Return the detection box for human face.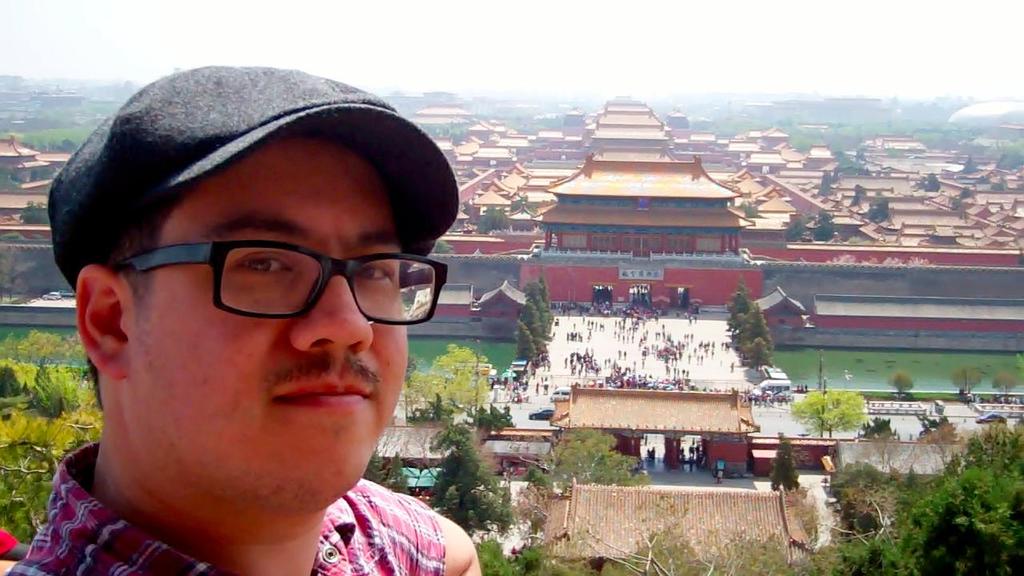
[left=127, top=142, right=410, bottom=490].
